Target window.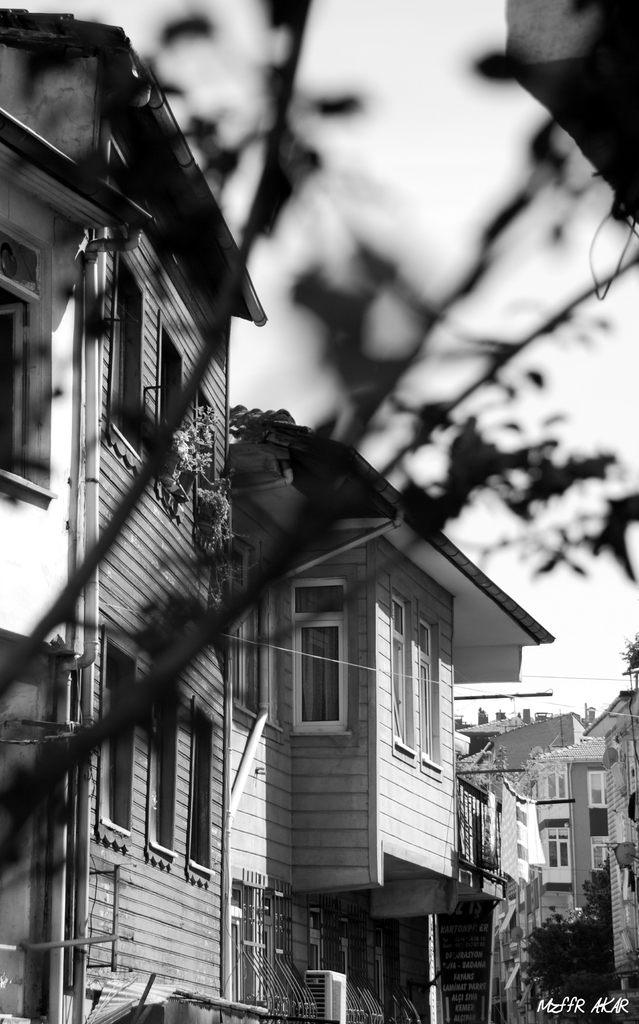
Target region: x1=541 y1=829 x2=570 y2=870.
